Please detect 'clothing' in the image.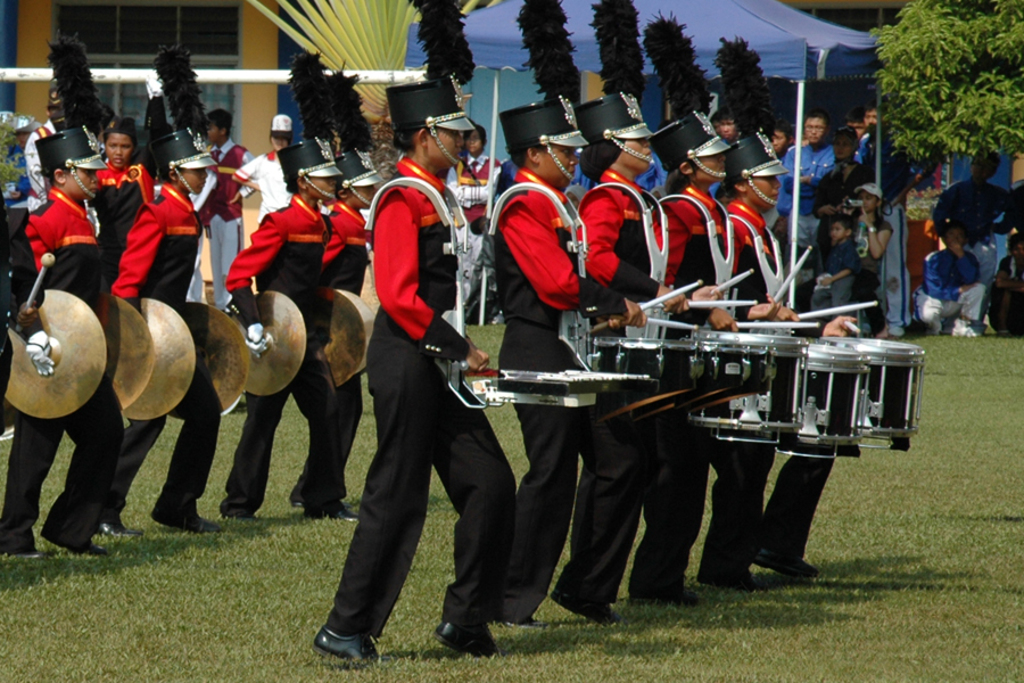
819,161,867,271.
